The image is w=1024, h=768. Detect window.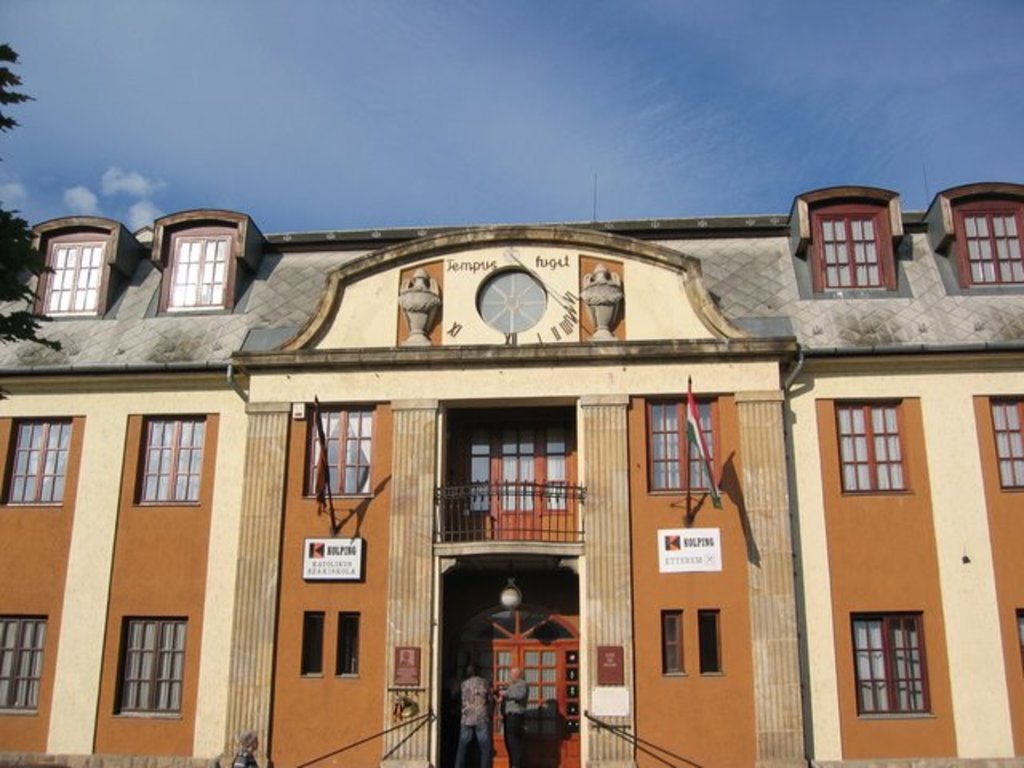
Detection: box(960, 194, 1022, 294).
